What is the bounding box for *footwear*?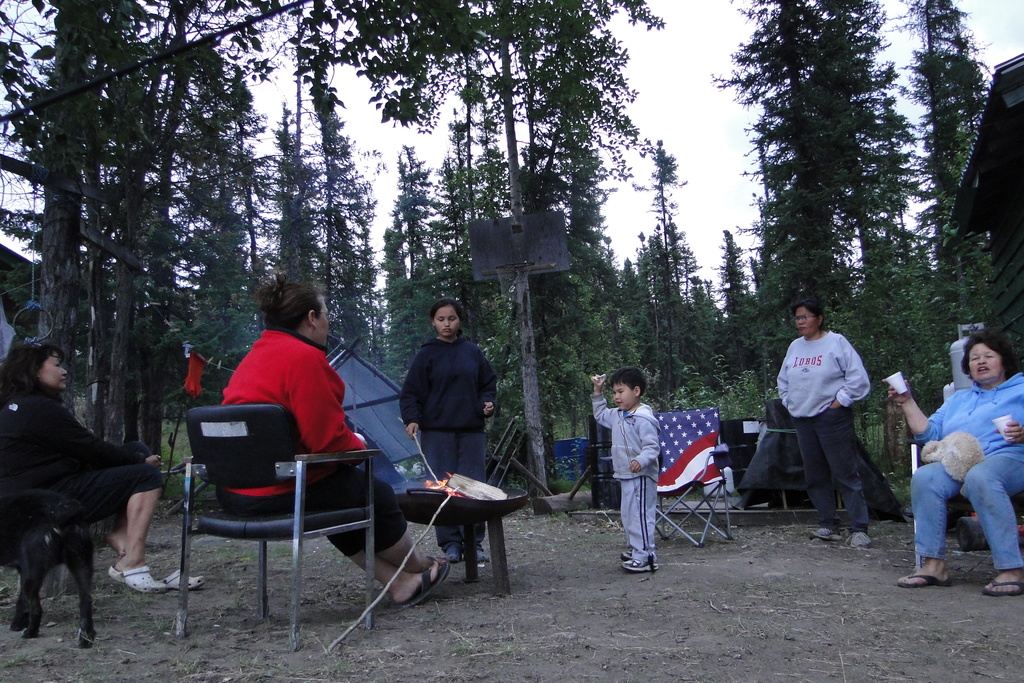
[981, 578, 1023, 597].
